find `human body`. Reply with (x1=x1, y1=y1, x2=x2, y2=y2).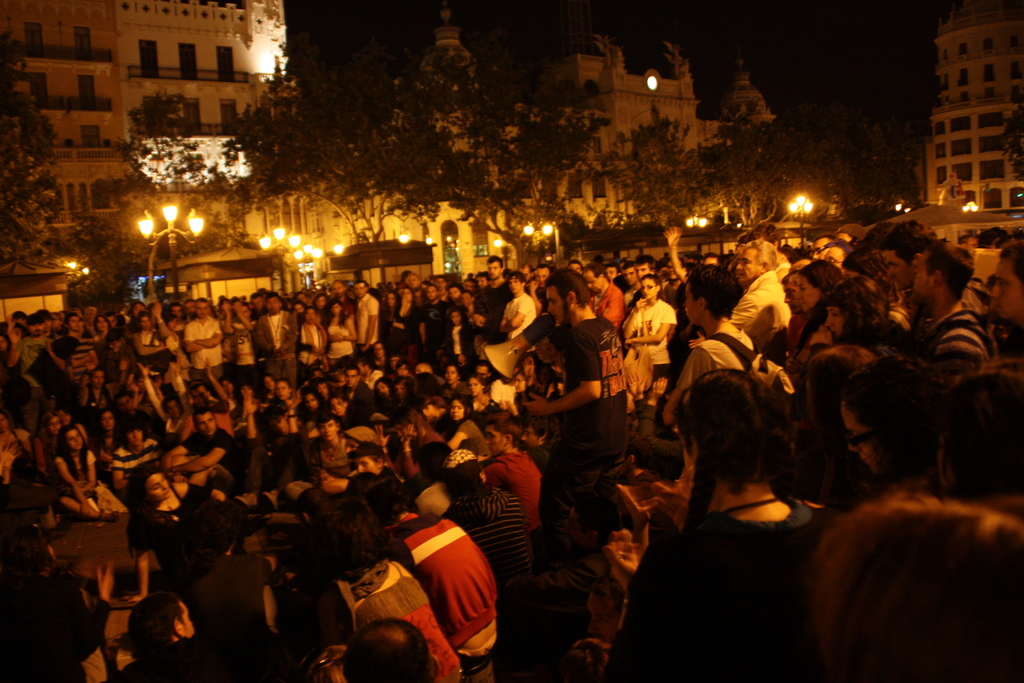
(x1=632, y1=286, x2=691, y2=395).
